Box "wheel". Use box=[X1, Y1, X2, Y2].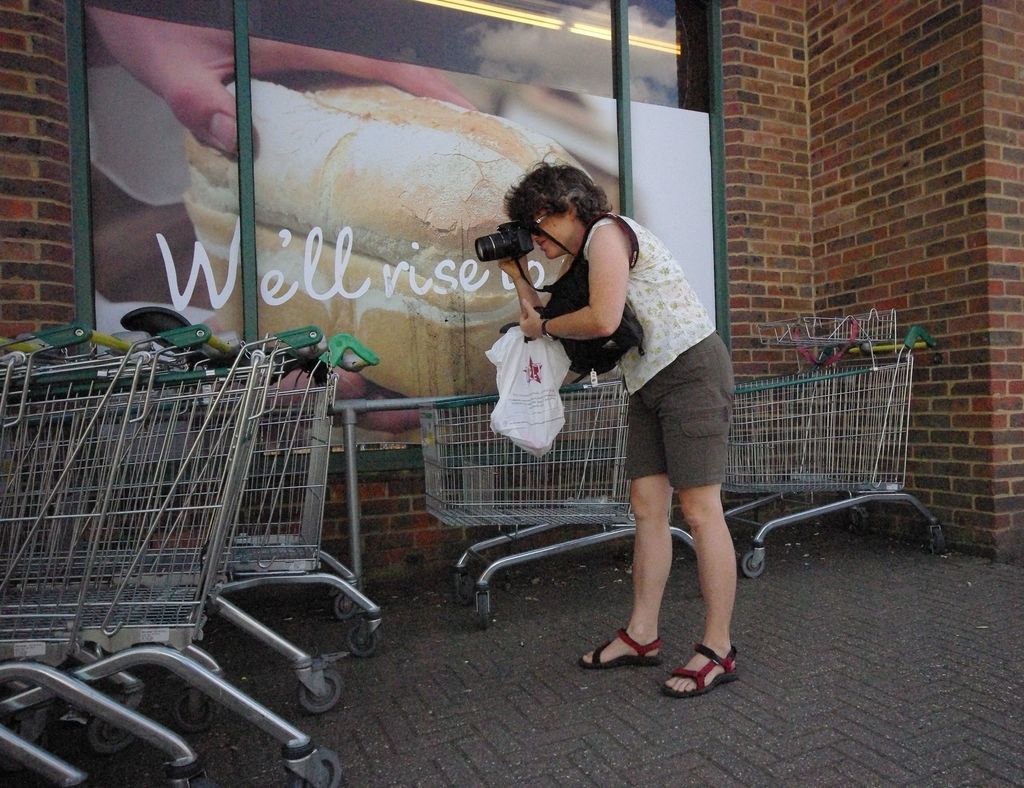
box=[168, 685, 225, 732].
